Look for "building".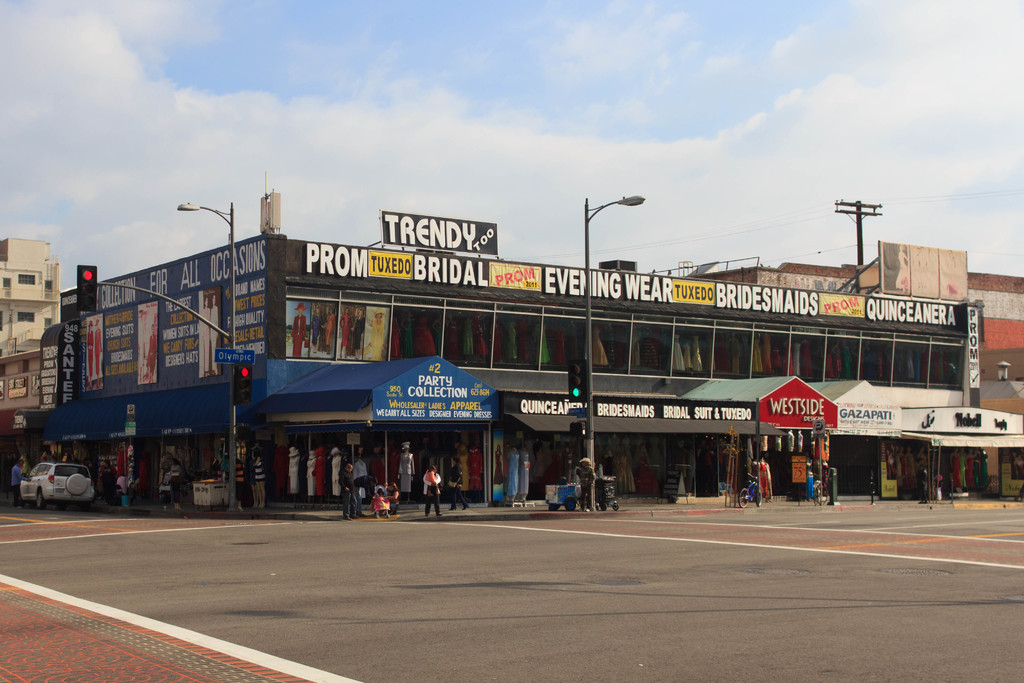
Found: select_region(0, 235, 65, 365).
